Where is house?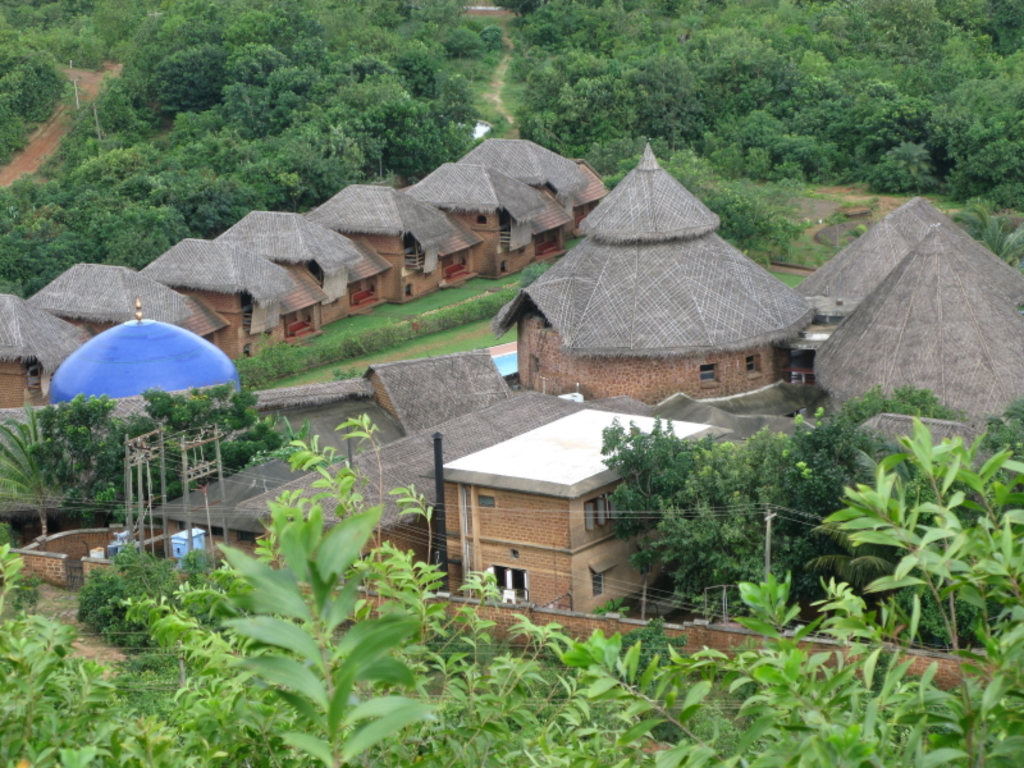
796:201:950:443.
